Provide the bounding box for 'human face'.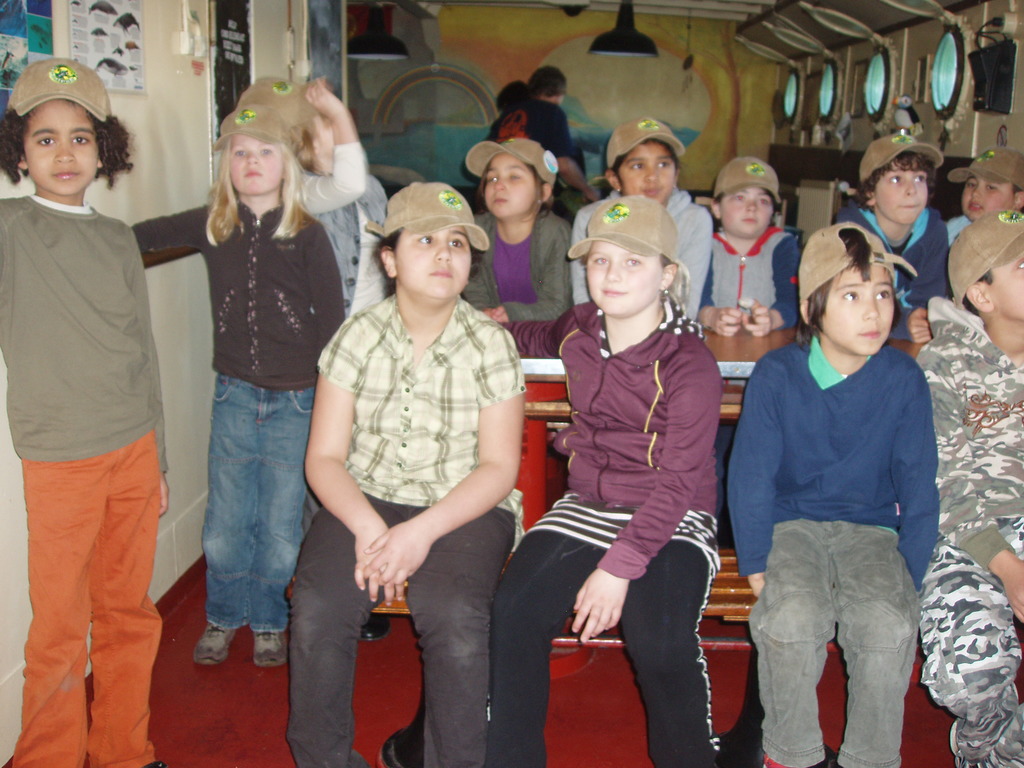
{"left": 821, "top": 269, "right": 895, "bottom": 356}.
